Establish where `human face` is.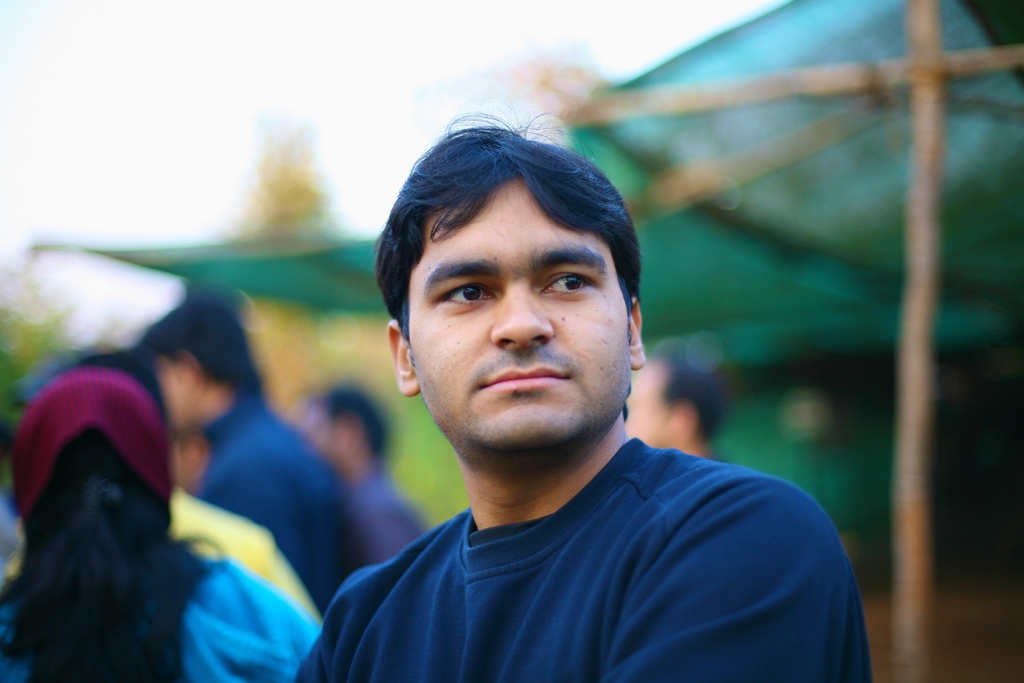
Established at bbox=[625, 357, 674, 450].
